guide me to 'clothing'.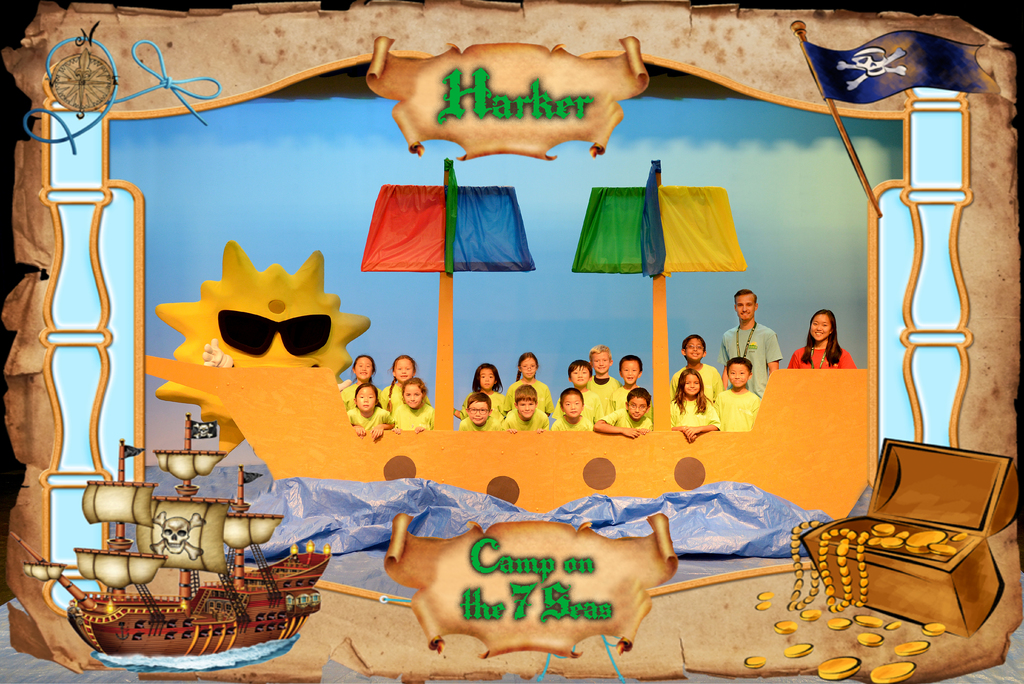
Guidance: region(461, 414, 506, 432).
